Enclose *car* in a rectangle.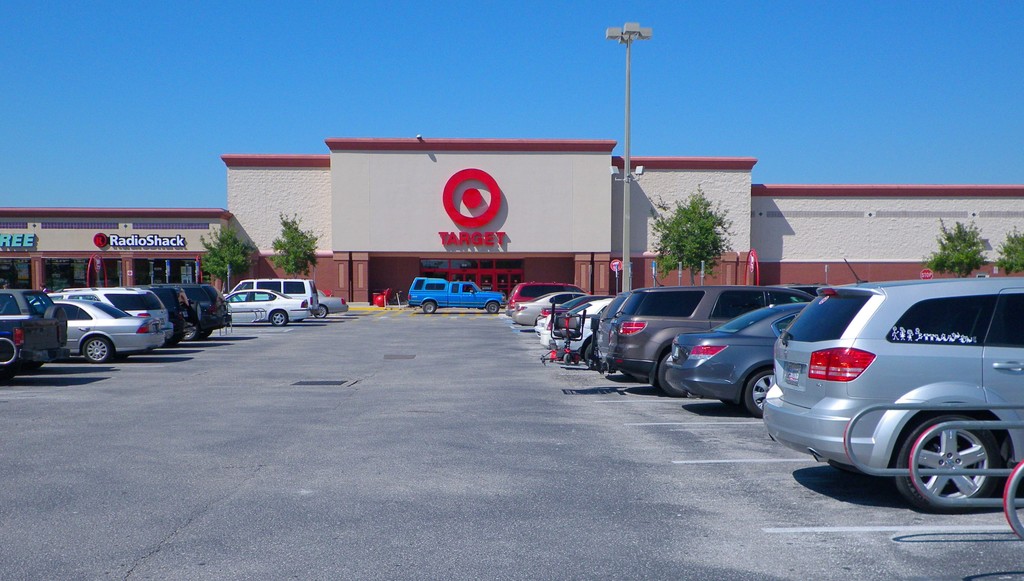
[x1=513, y1=289, x2=582, y2=335].
